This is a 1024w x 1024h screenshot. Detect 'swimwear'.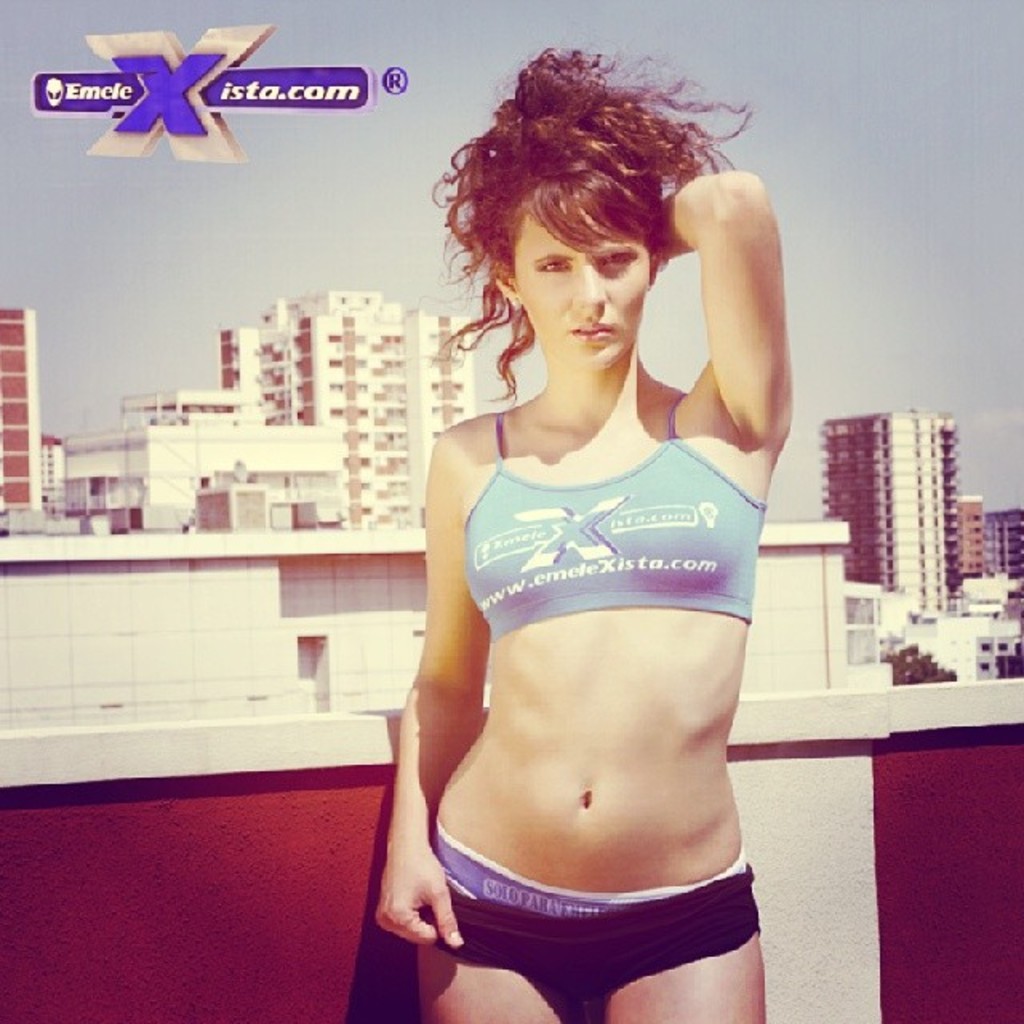
445 405 784 646.
